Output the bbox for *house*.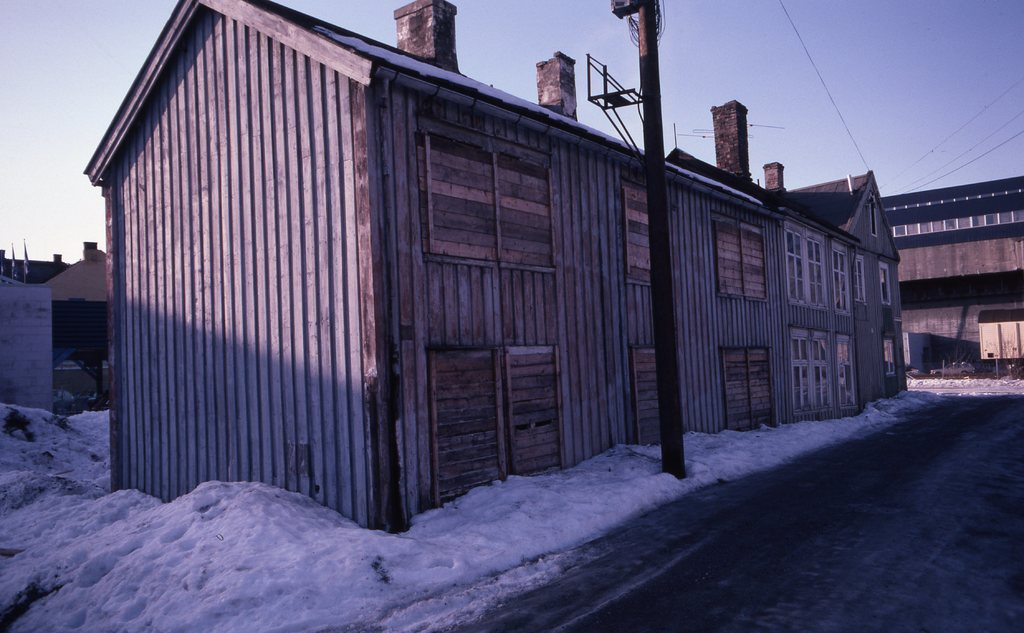
bbox=(93, 2, 861, 531).
